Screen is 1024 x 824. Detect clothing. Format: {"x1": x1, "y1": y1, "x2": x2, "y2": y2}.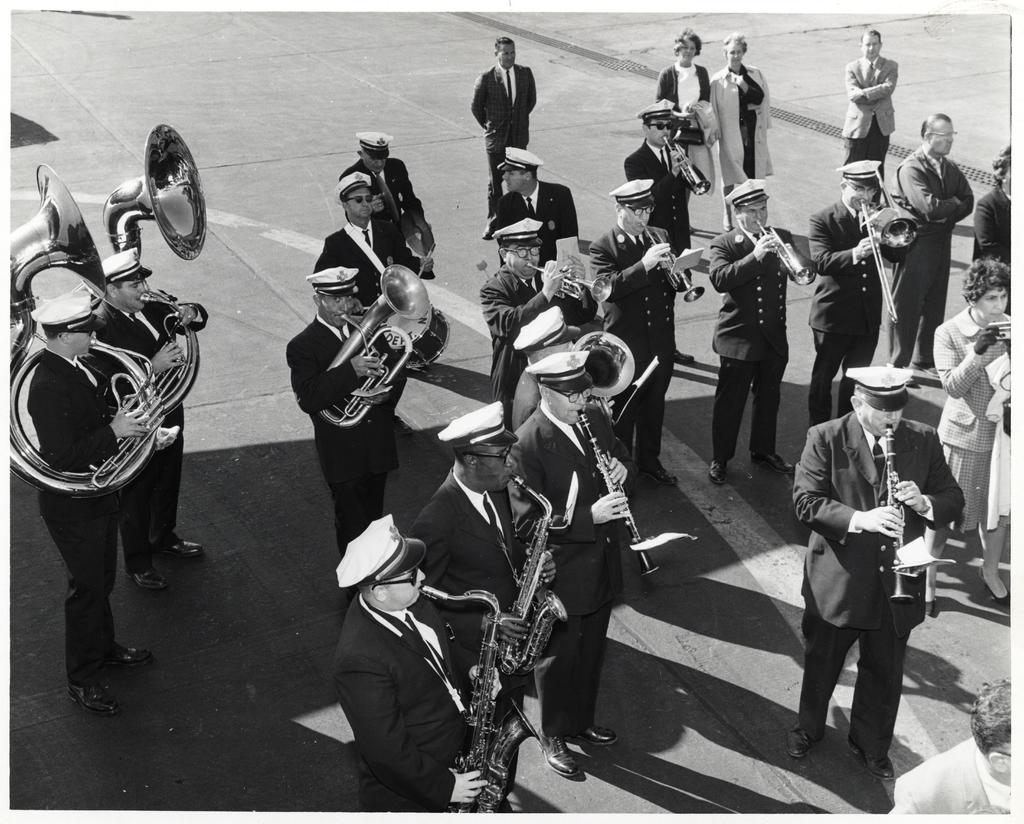
{"x1": 278, "y1": 309, "x2": 406, "y2": 558}.
